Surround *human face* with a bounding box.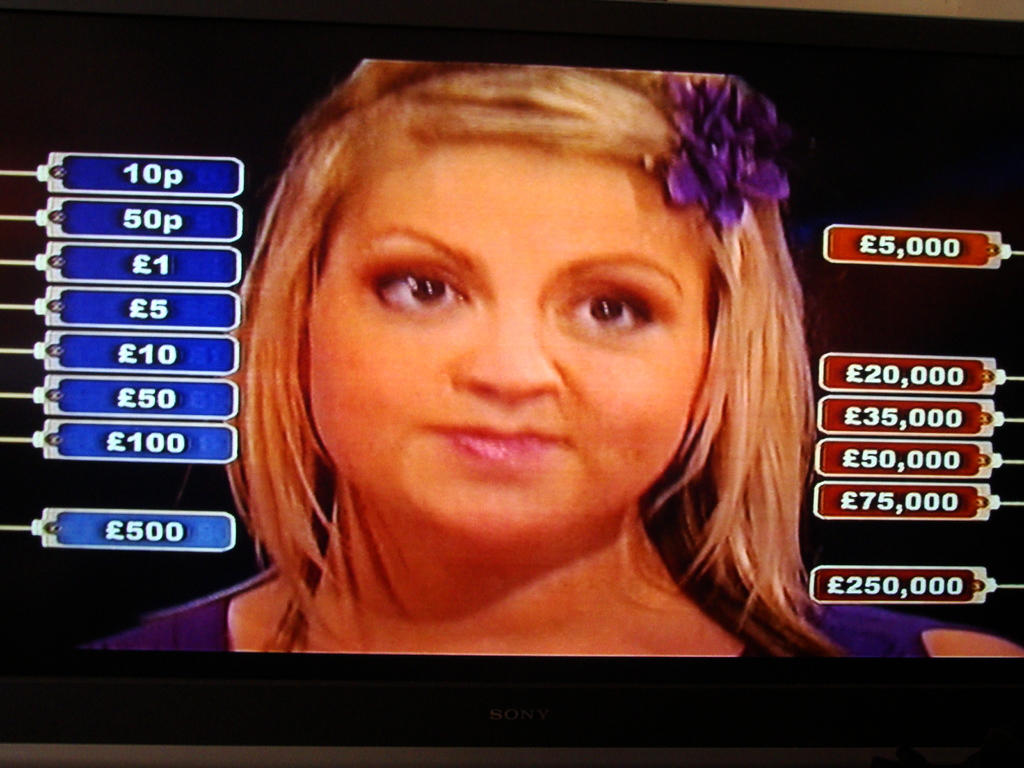
<bbox>312, 140, 709, 539</bbox>.
